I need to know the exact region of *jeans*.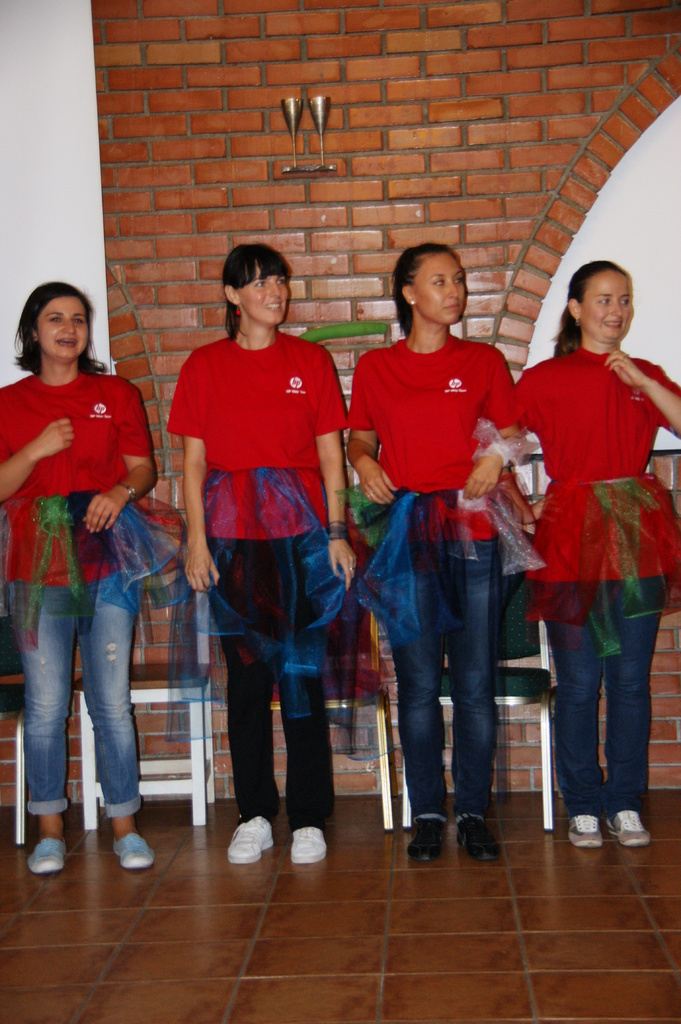
Region: BBox(388, 534, 505, 826).
